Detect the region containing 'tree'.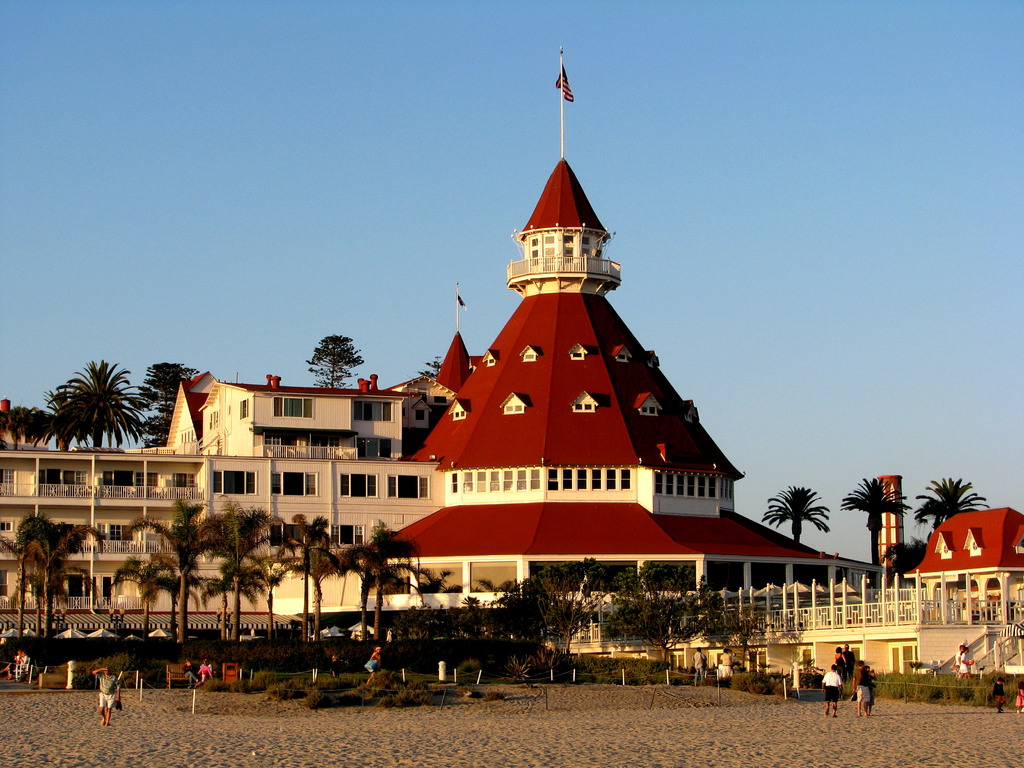
761:480:829:547.
